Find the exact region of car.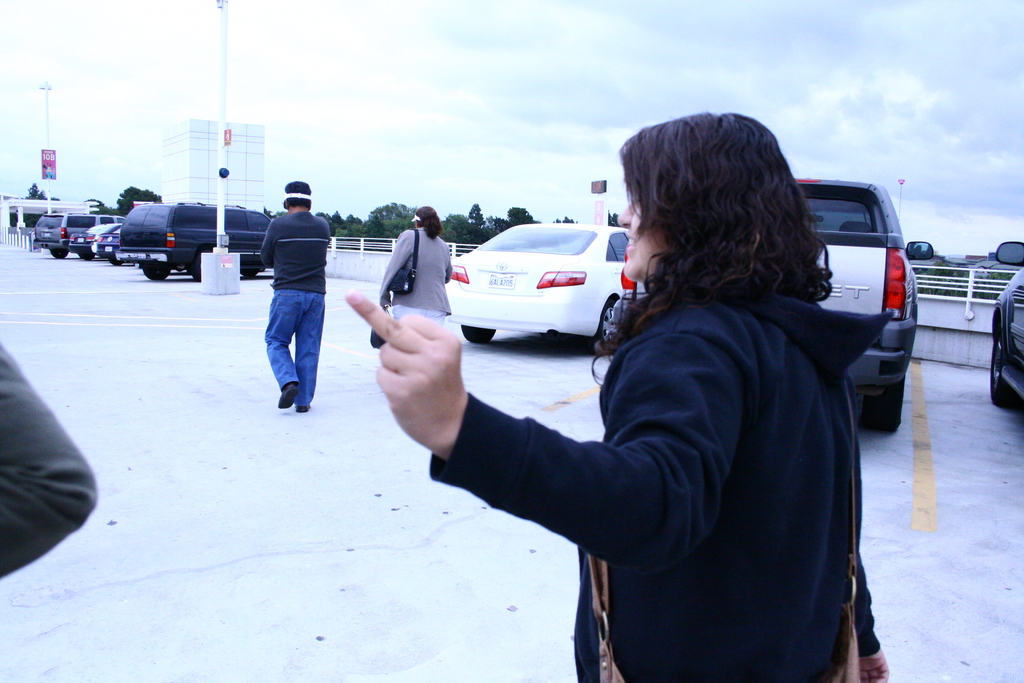
Exact region: {"x1": 444, "y1": 226, "x2": 648, "y2": 349}.
